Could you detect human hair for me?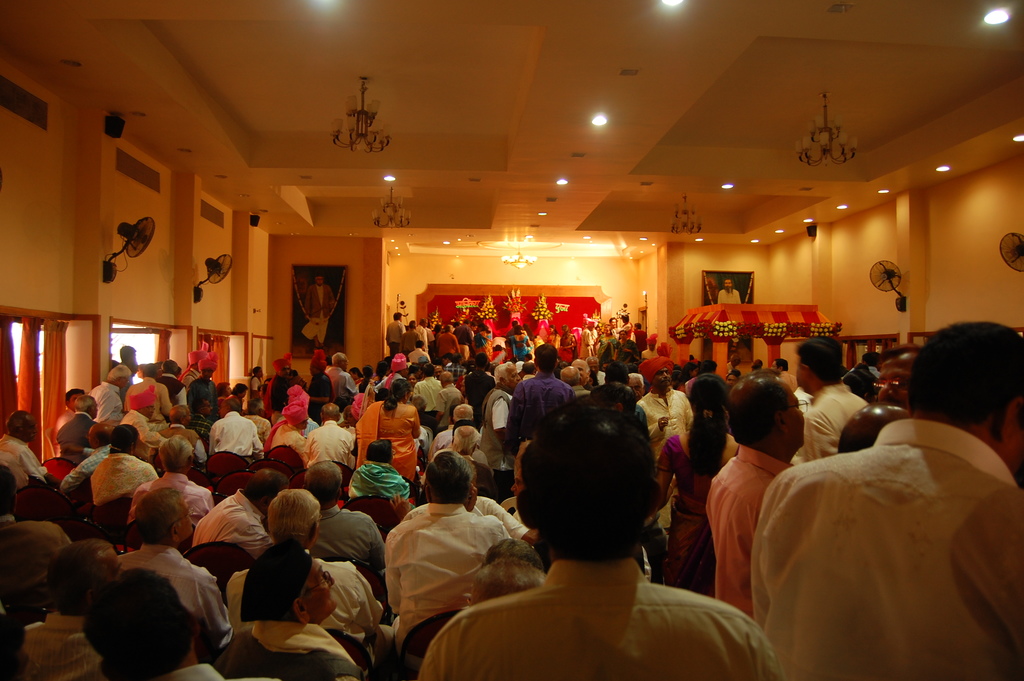
Detection result: select_region(65, 386, 84, 404).
